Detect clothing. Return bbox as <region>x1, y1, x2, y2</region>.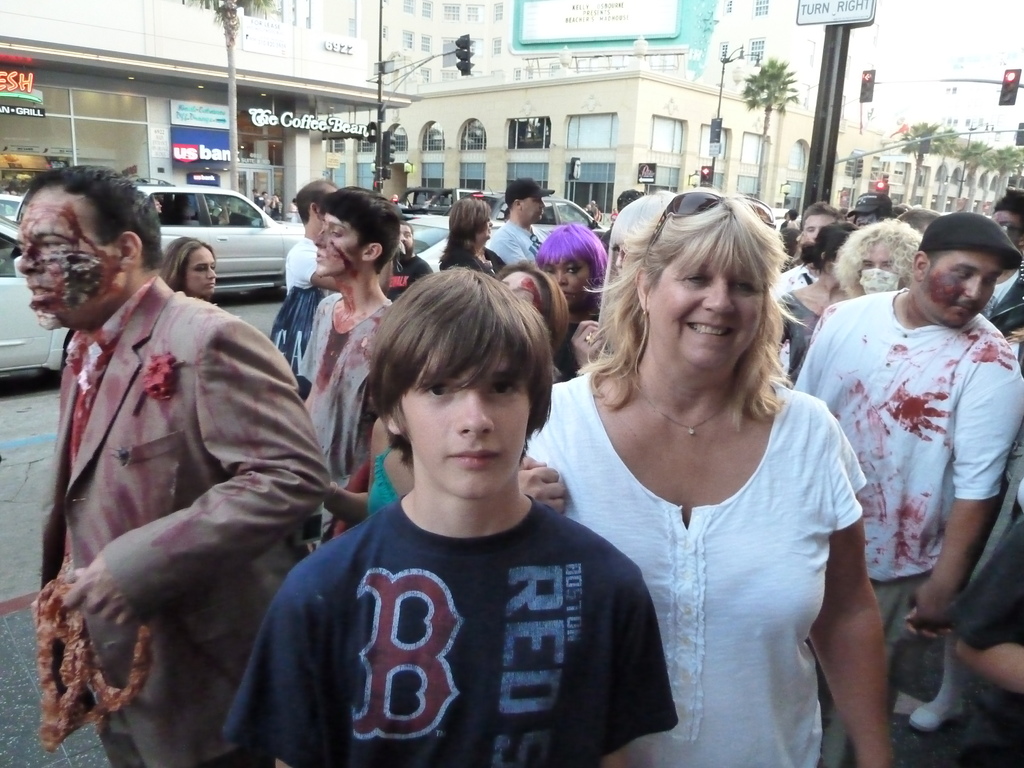
<region>262, 434, 672, 763</region>.
